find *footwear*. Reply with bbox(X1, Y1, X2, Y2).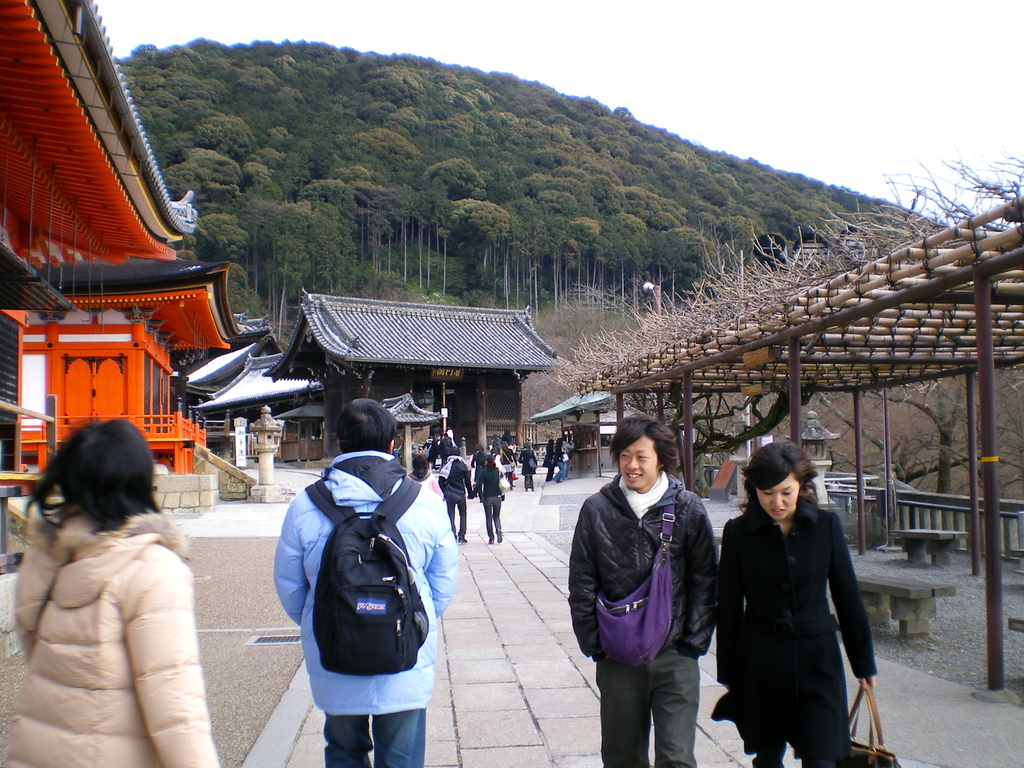
bbox(495, 538, 503, 544).
